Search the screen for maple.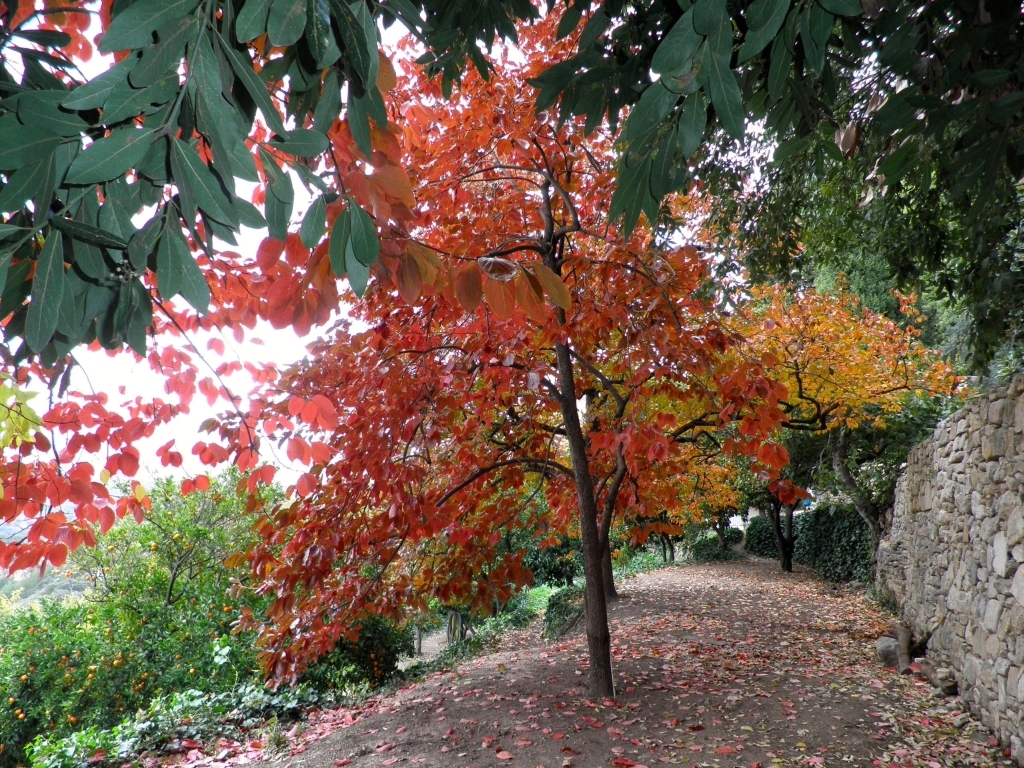
Found at pyautogui.locateOnScreen(0, 0, 808, 708).
